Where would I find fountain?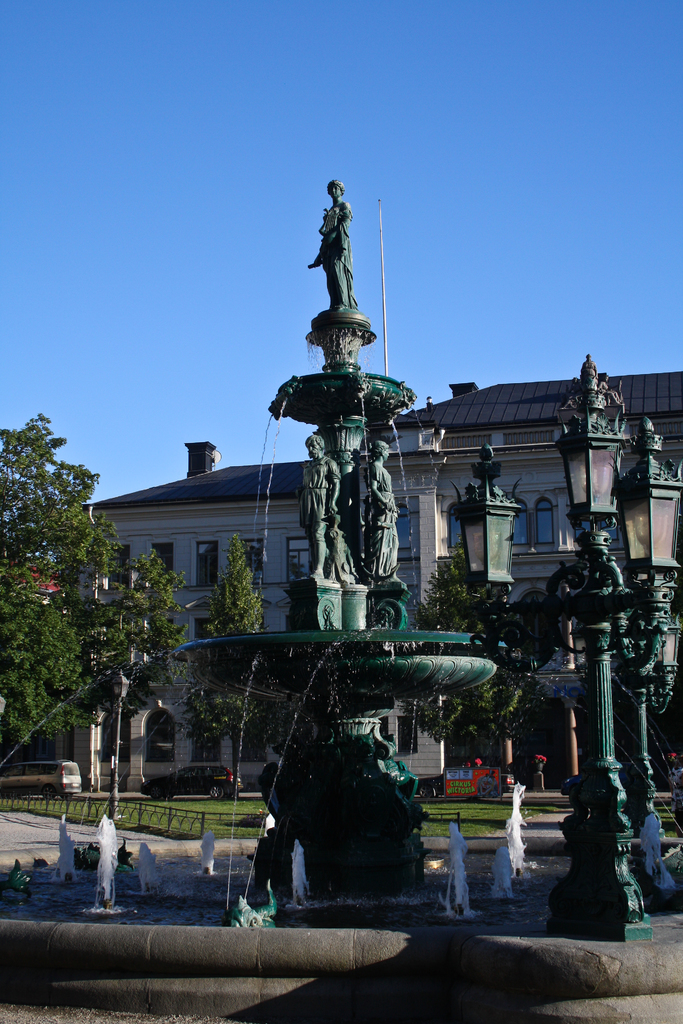
At [48, 245, 630, 962].
